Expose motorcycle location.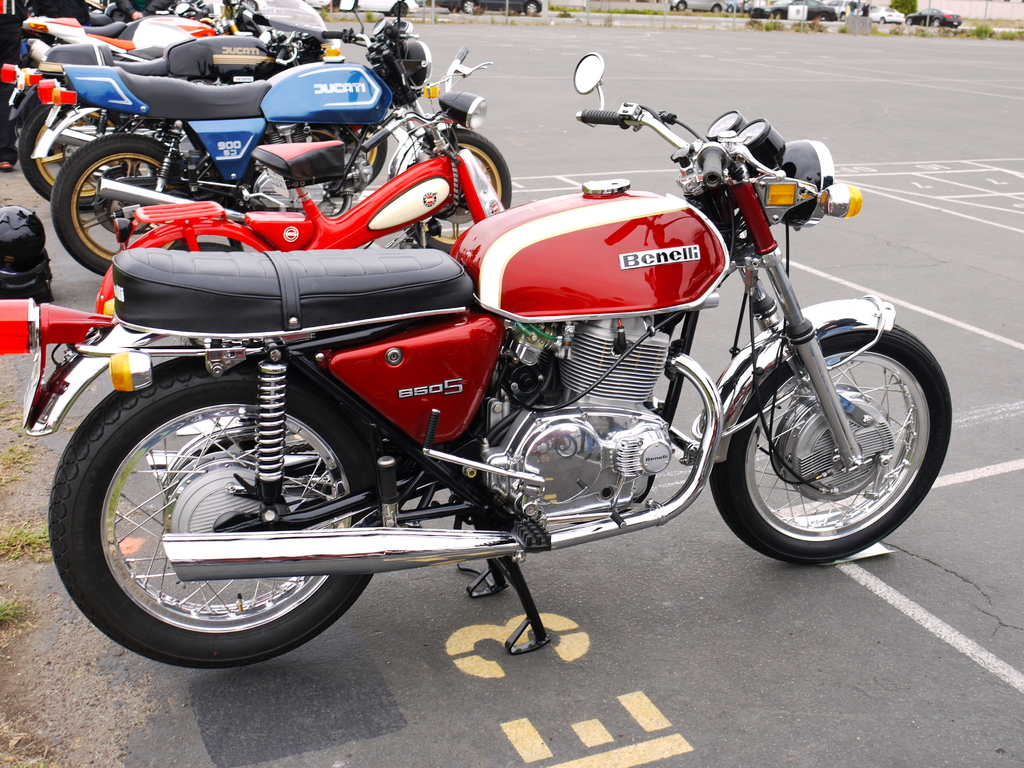
Exposed at 2, 1, 241, 88.
